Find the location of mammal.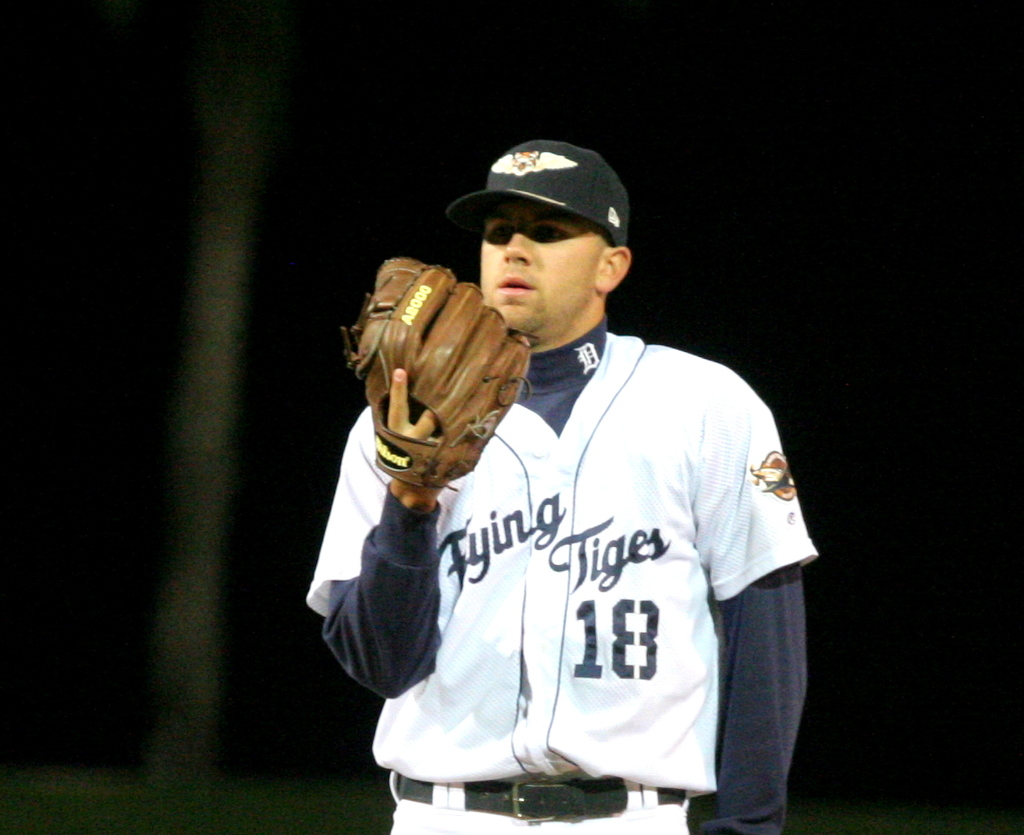
Location: left=330, top=152, right=825, bottom=834.
